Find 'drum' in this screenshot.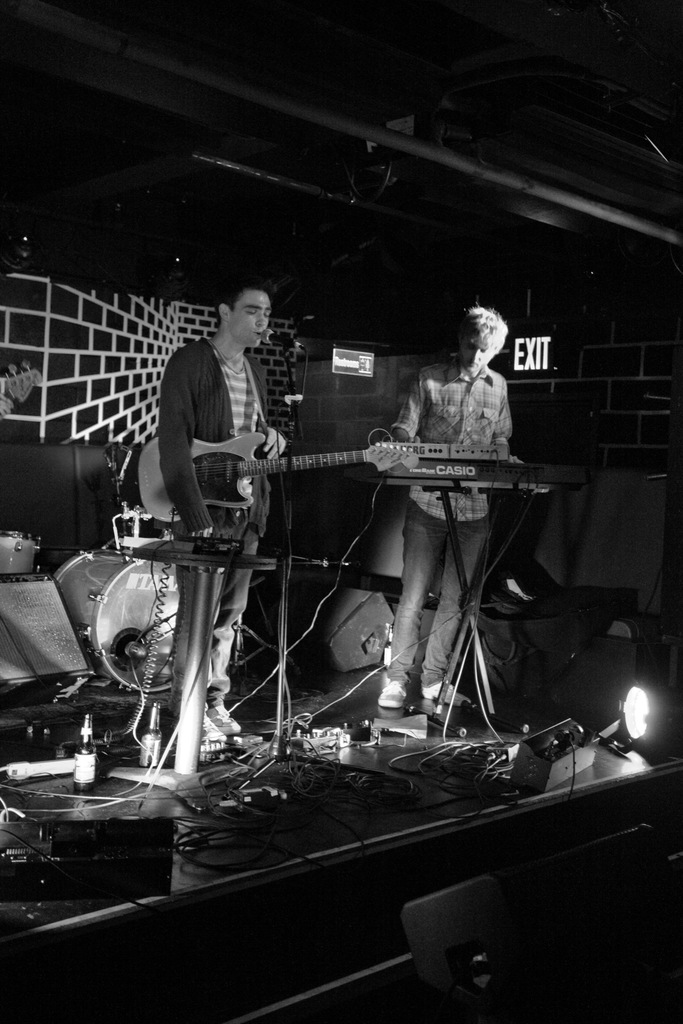
The bounding box for 'drum' is <region>0, 522, 43, 577</region>.
